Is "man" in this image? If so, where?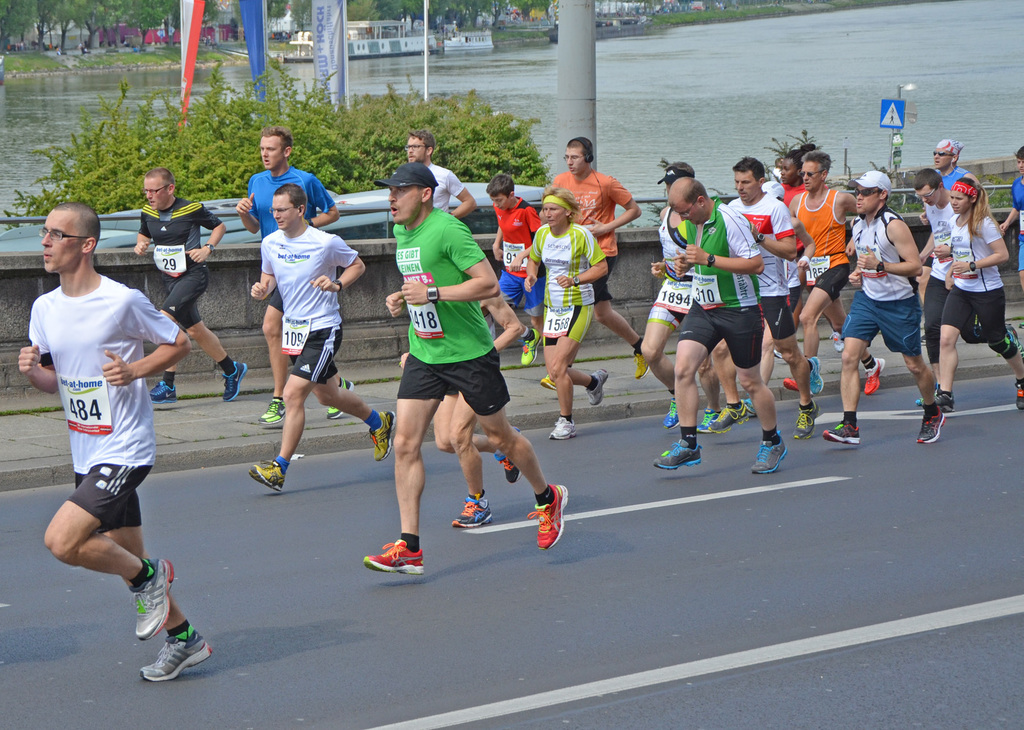
Yes, at <bbox>653, 175, 787, 472</bbox>.
